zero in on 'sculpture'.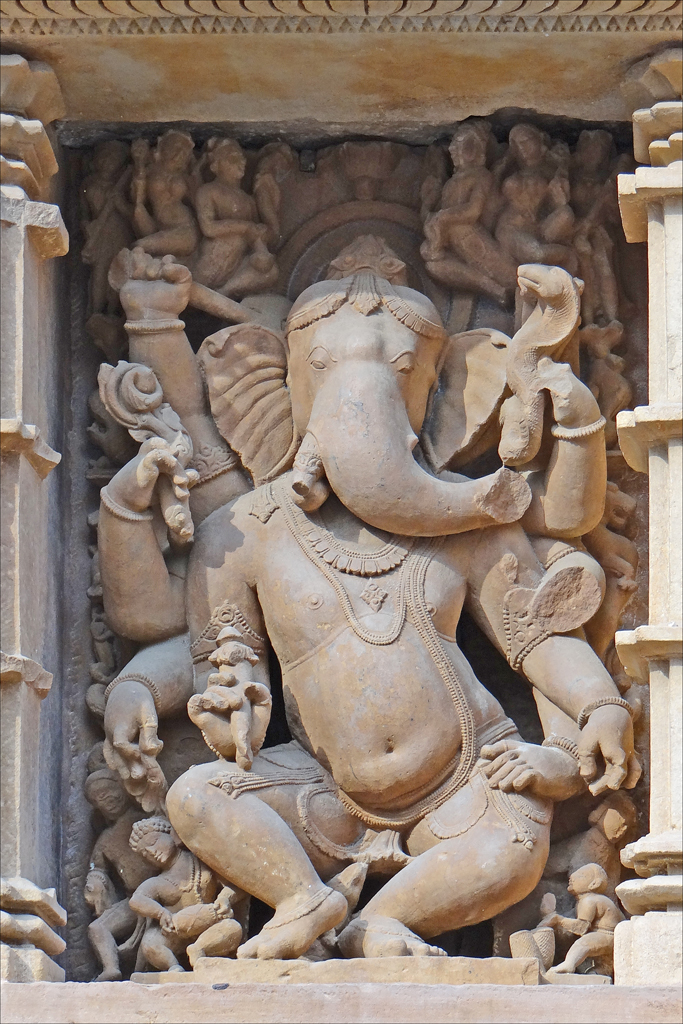
Zeroed in: [x1=60, y1=158, x2=631, y2=992].
